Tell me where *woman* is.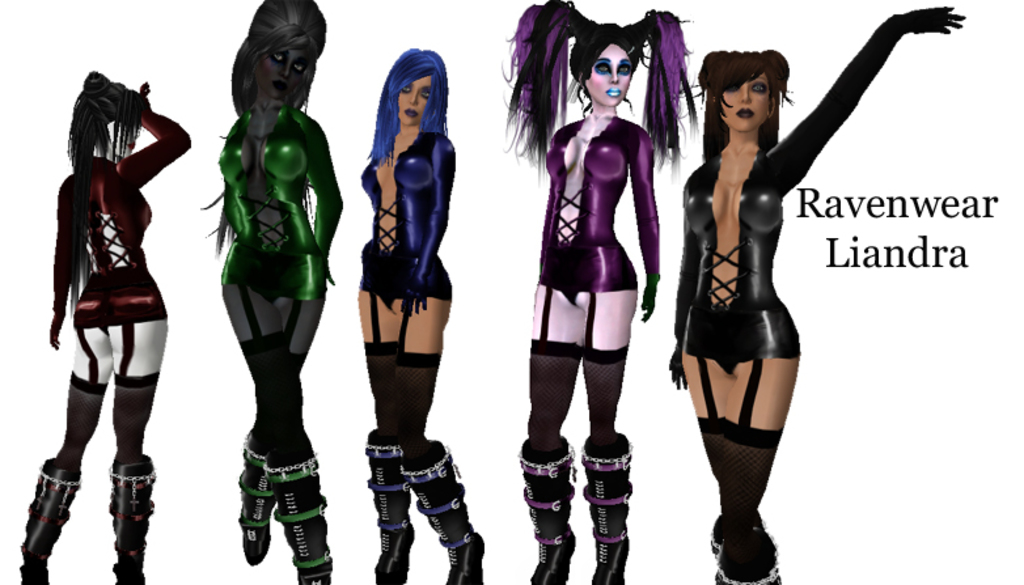
*woman* is at locate(499, 0, 703, 584).
